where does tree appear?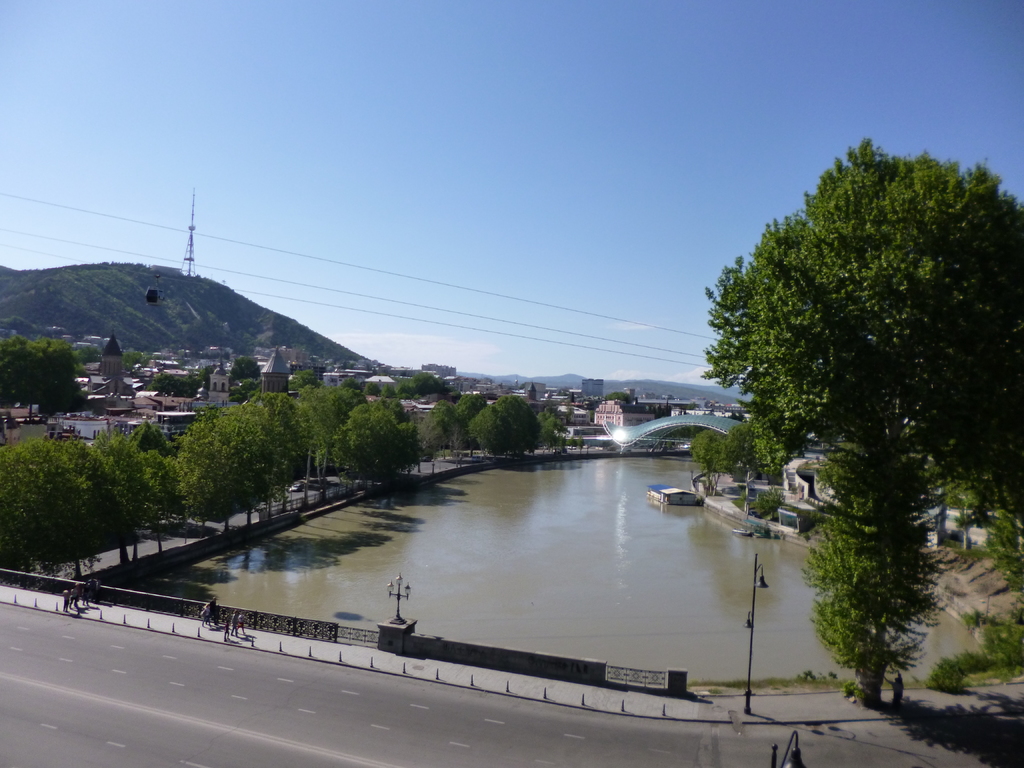
Appears at region(138, 442, 170, 553).
